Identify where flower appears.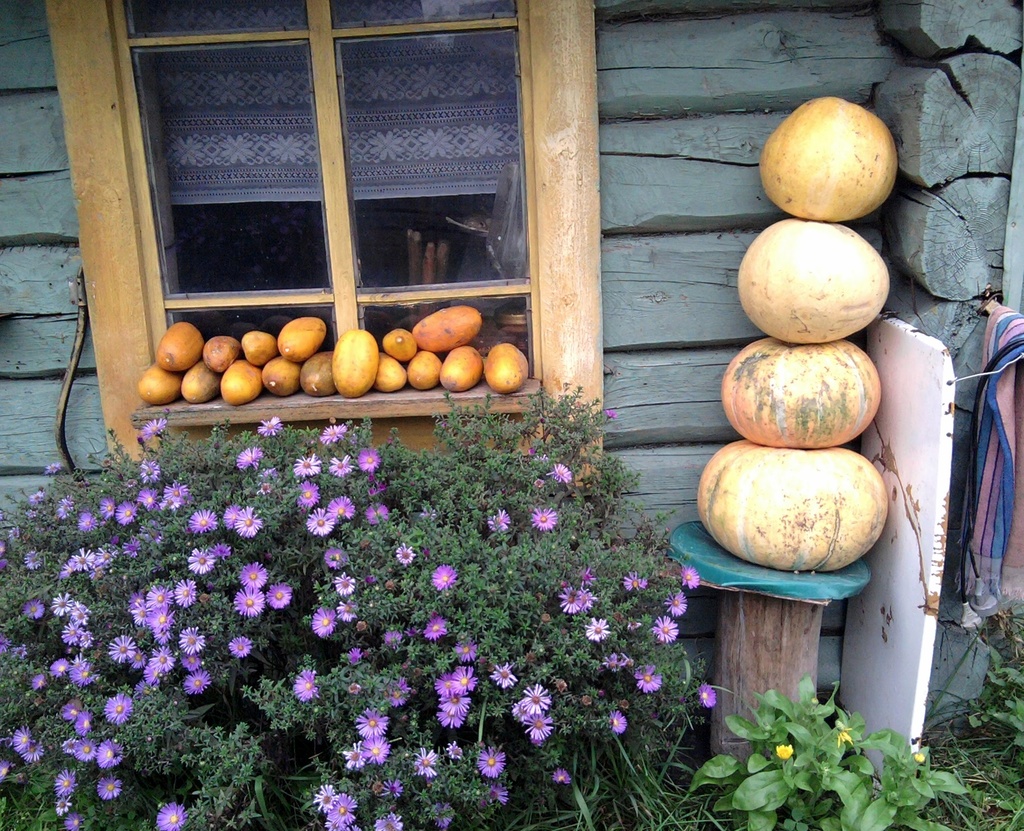
Appears at (x1=518, y1=680, x2=555, y2=714).
